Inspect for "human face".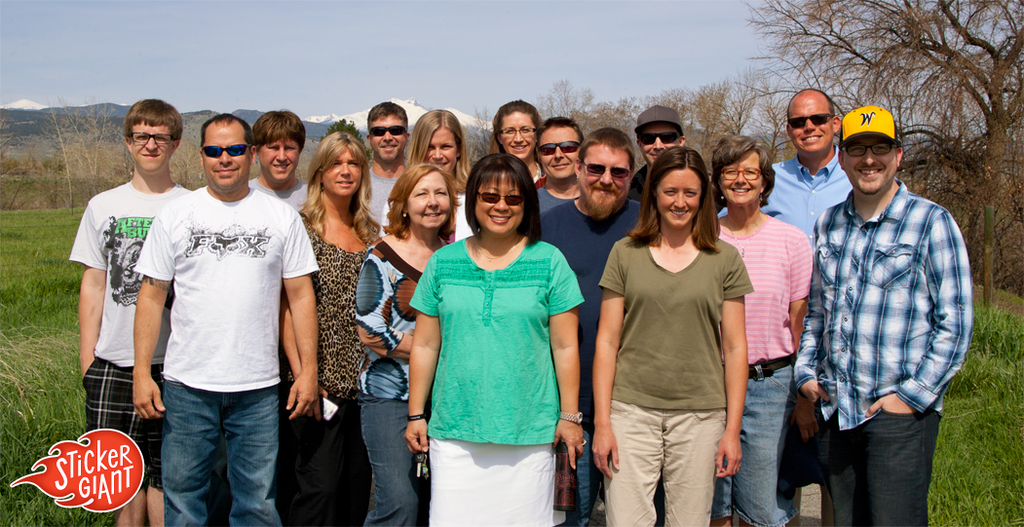
Inspection: bbox(720, 156, 766, 214).
